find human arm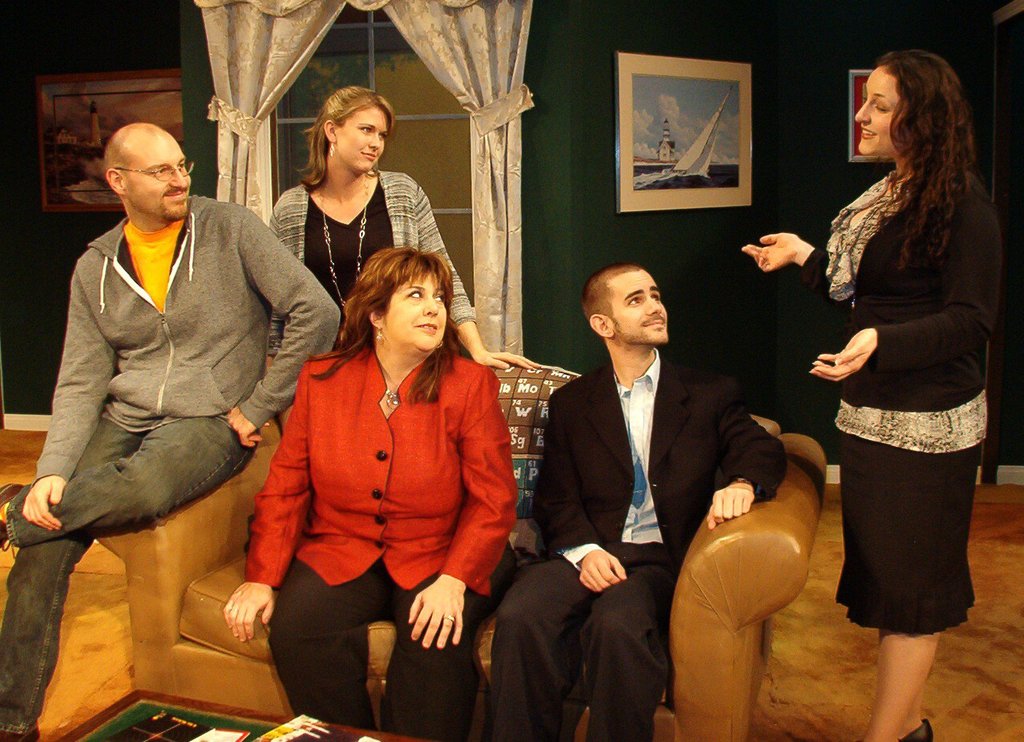
x1=270 y1=175 x2=308 y2=267
